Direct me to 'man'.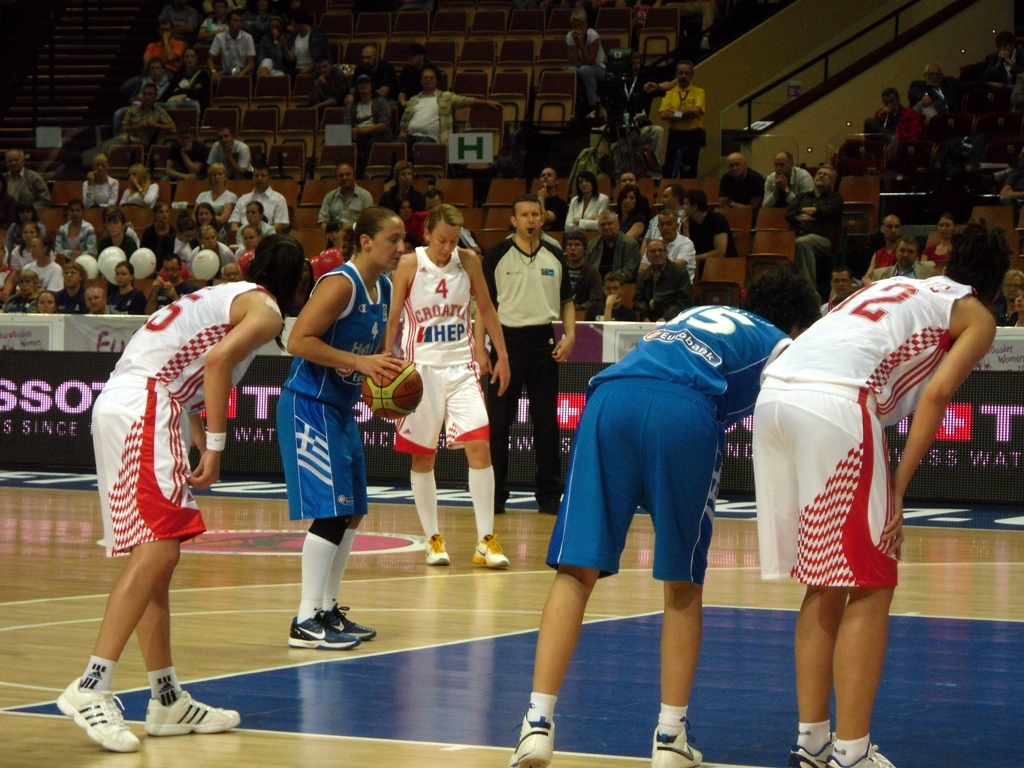
Direction: BBox(396, 41, 441, 107).
